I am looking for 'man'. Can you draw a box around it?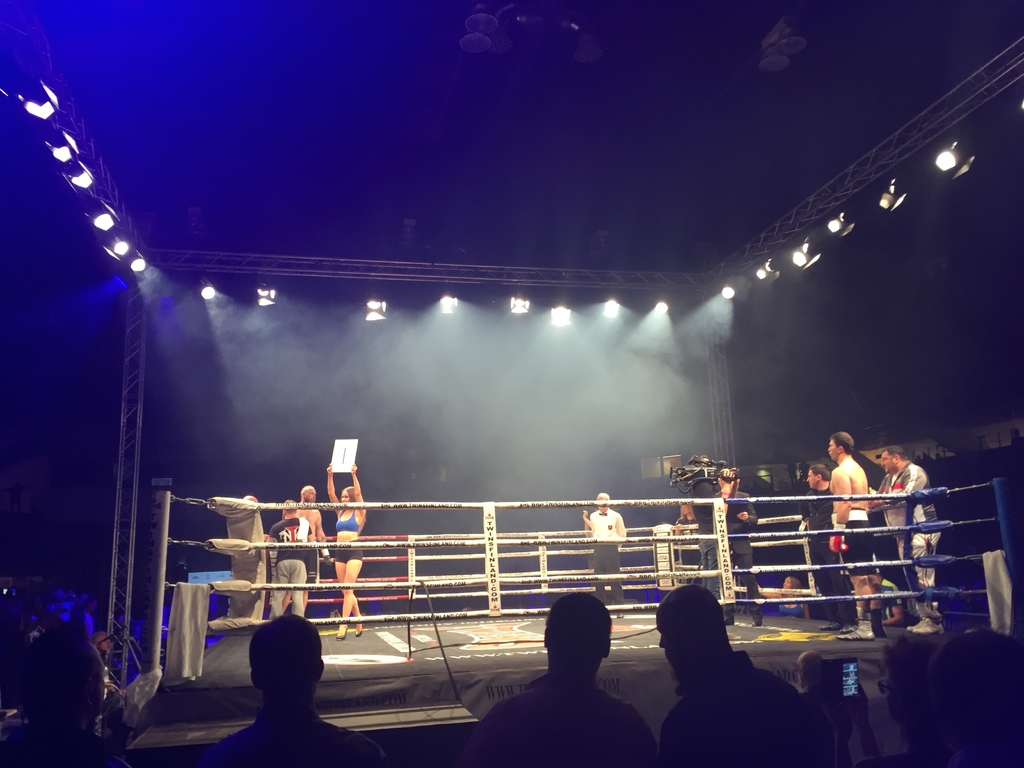
Sure, the bounding box is locate(707, 468, 767, 627).
